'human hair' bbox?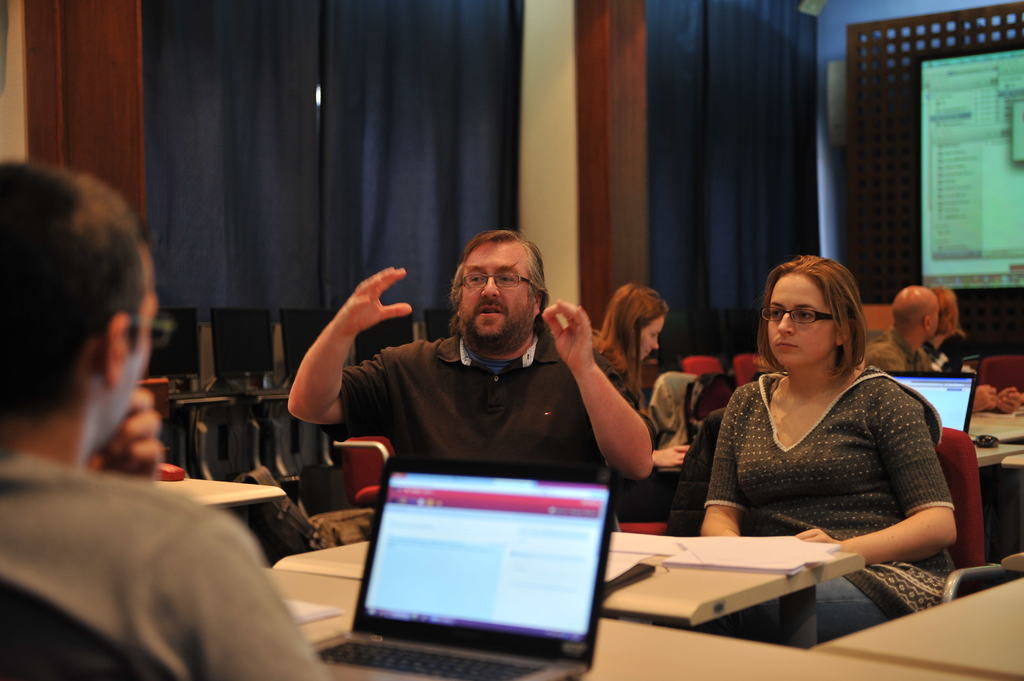
locate(582, 281, 668, 411)
